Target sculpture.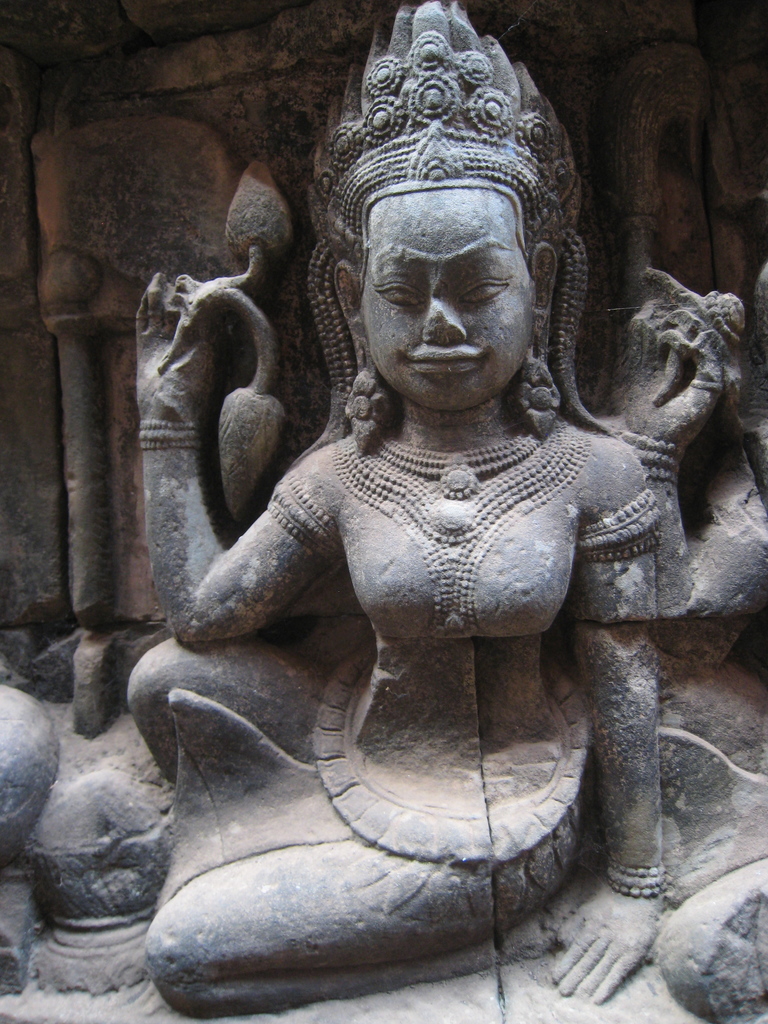
Target region: [0,676,61,853].
